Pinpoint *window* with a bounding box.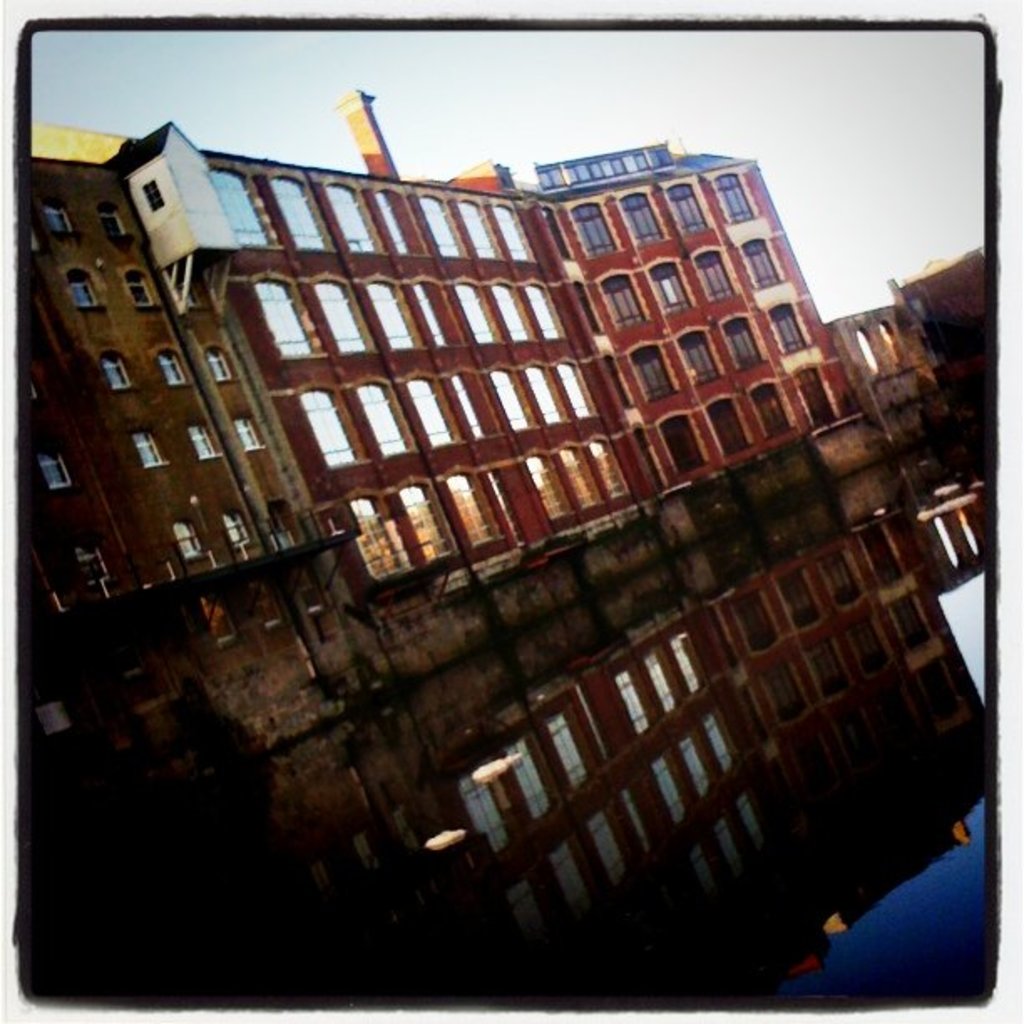
[x1=745, y1=236, x2=781, y2=289].
